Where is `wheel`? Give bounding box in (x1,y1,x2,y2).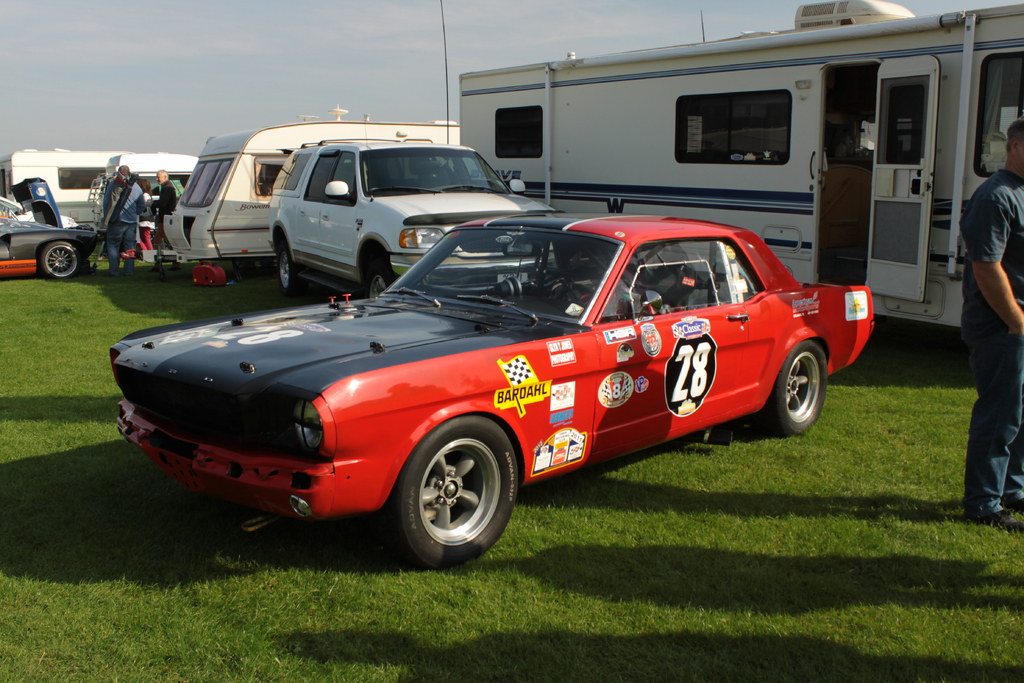
(360,269,388,298).
